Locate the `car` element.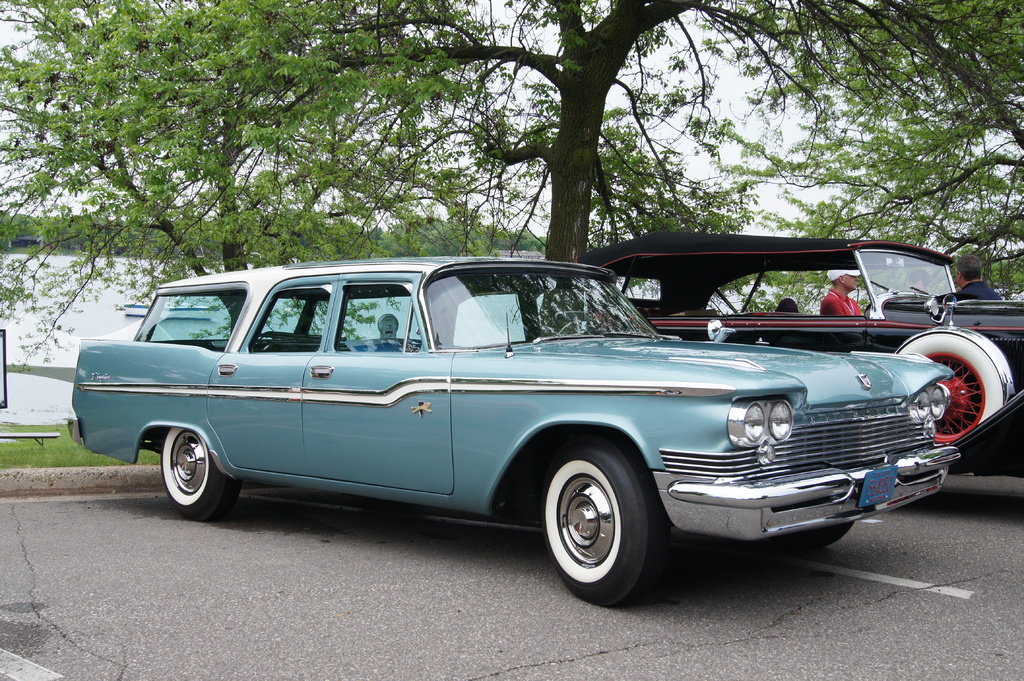
Element bbox: Rect(68, 253, 956, 605).
